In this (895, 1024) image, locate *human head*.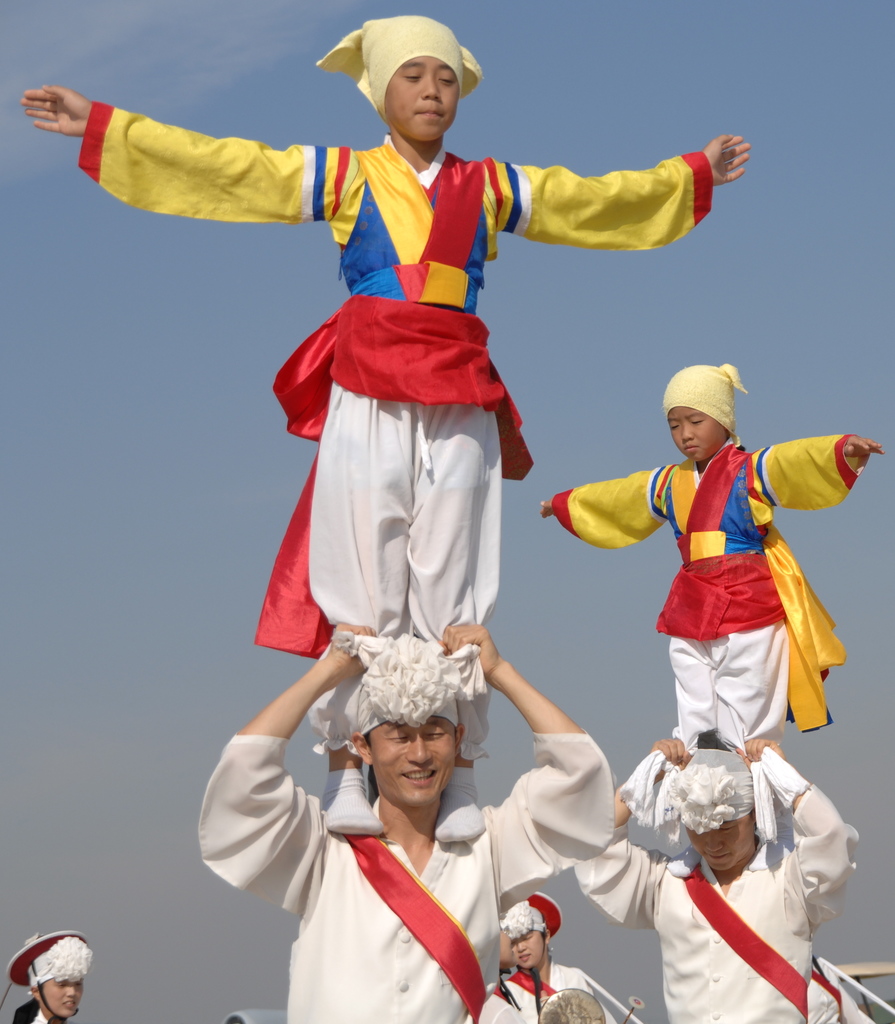
Bounding box: [21,935,88,1021].
